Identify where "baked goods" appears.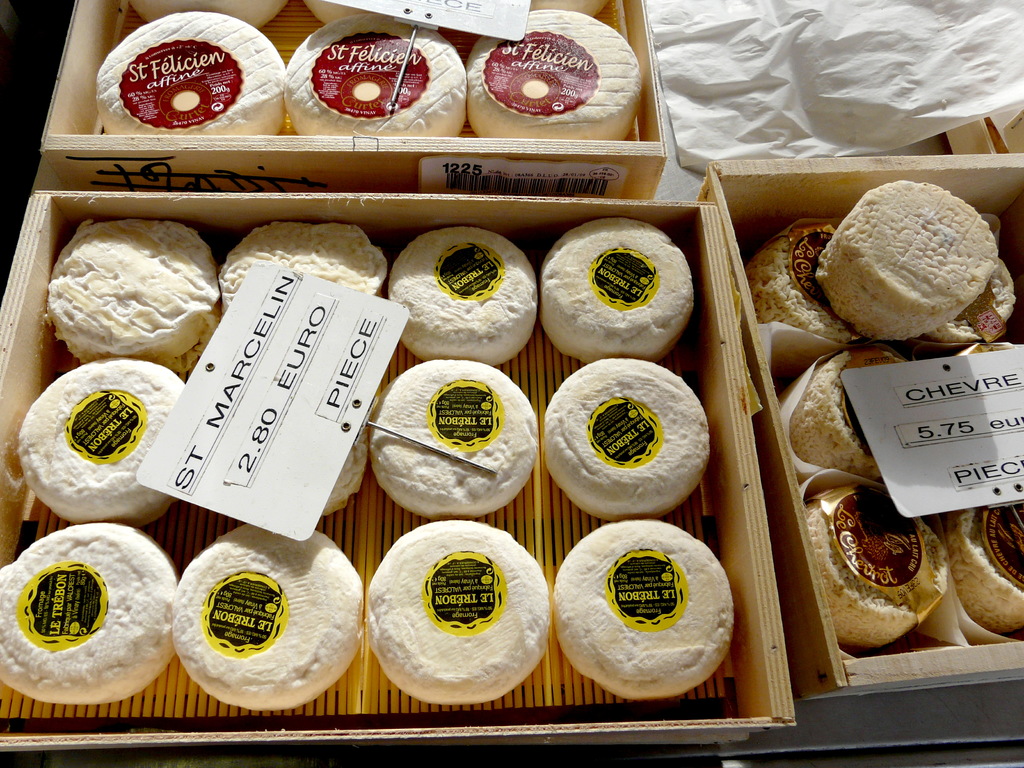
Appears at region(19, 360, 188, 525).
